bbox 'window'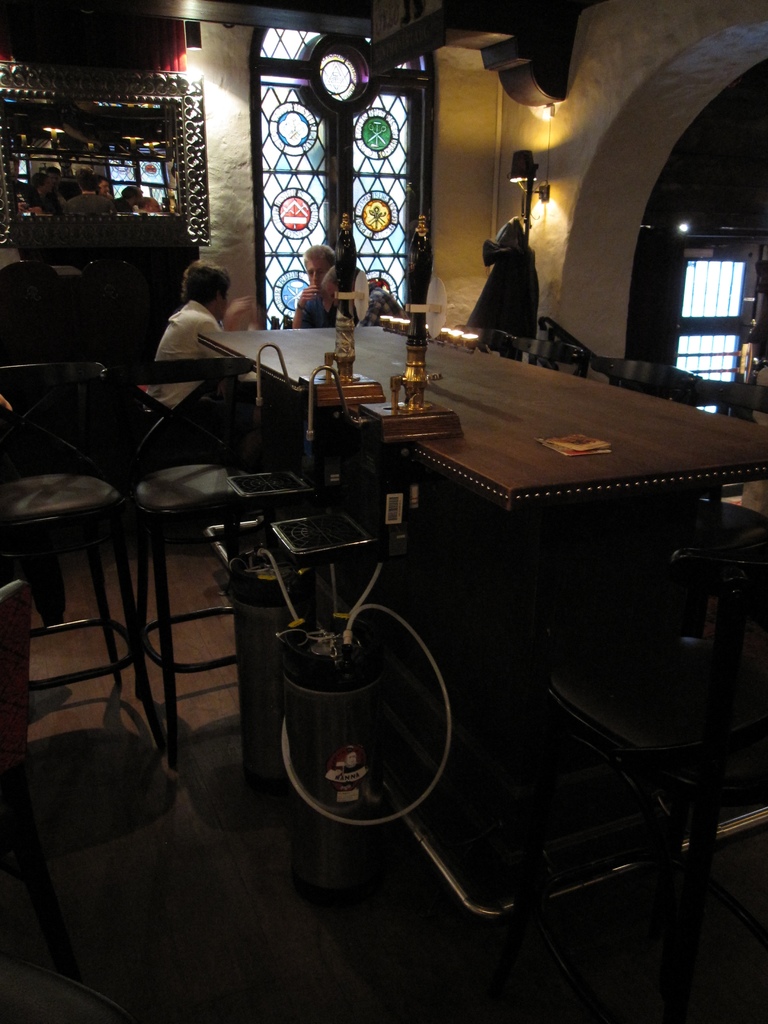
region(262, 26, 420, 333)
